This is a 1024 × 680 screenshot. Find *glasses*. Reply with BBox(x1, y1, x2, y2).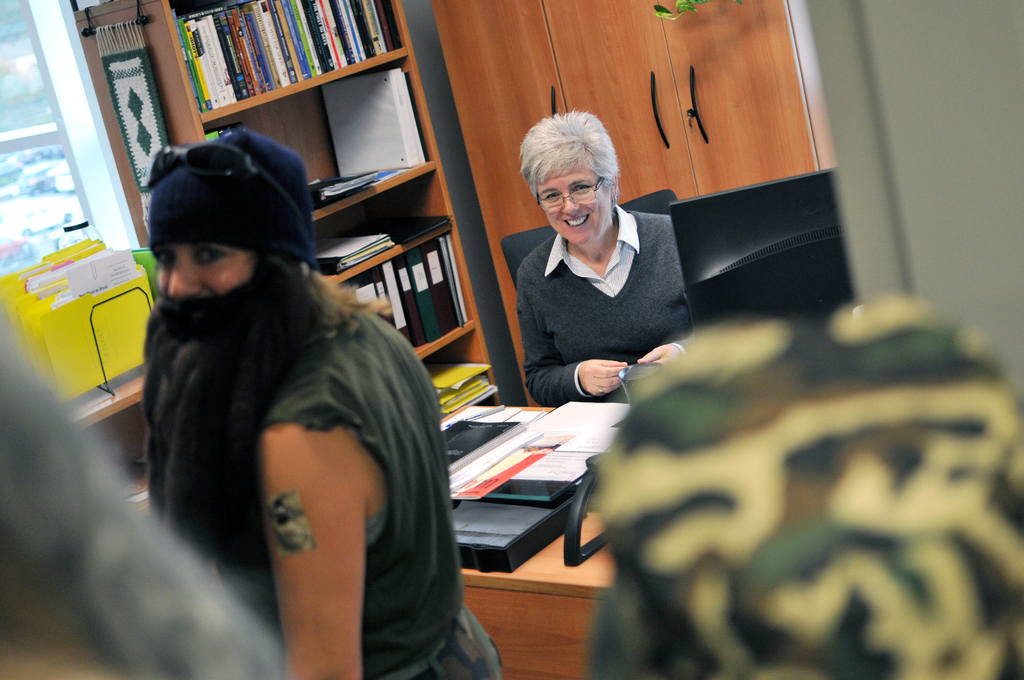
BBox(534, 180, 602, 215).
